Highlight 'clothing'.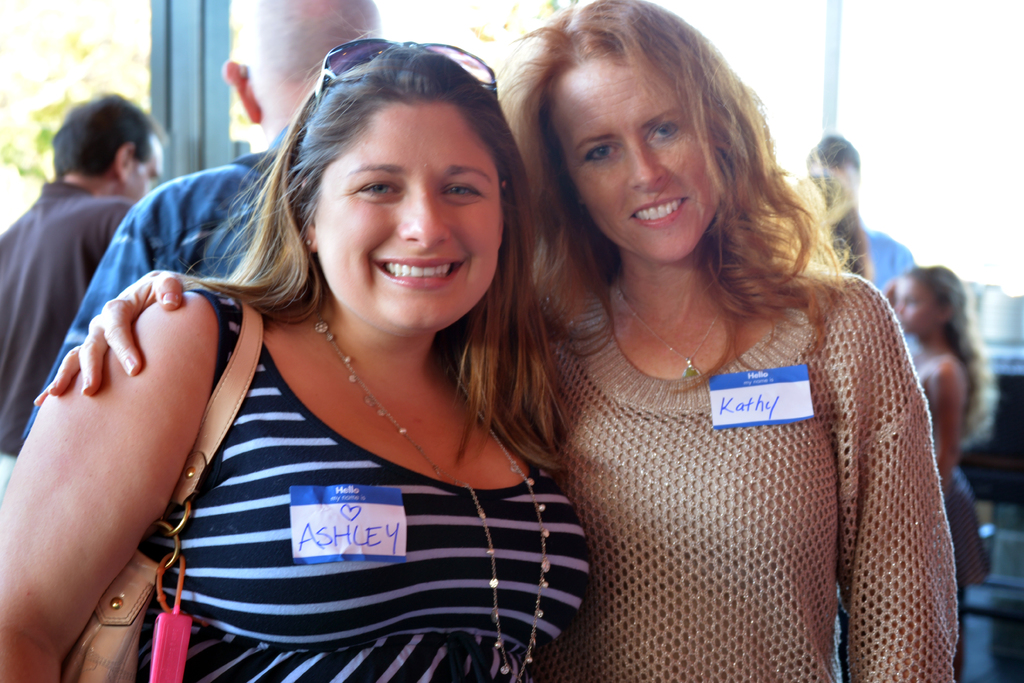
Highlighted region: 502, 247, 971, 676.
